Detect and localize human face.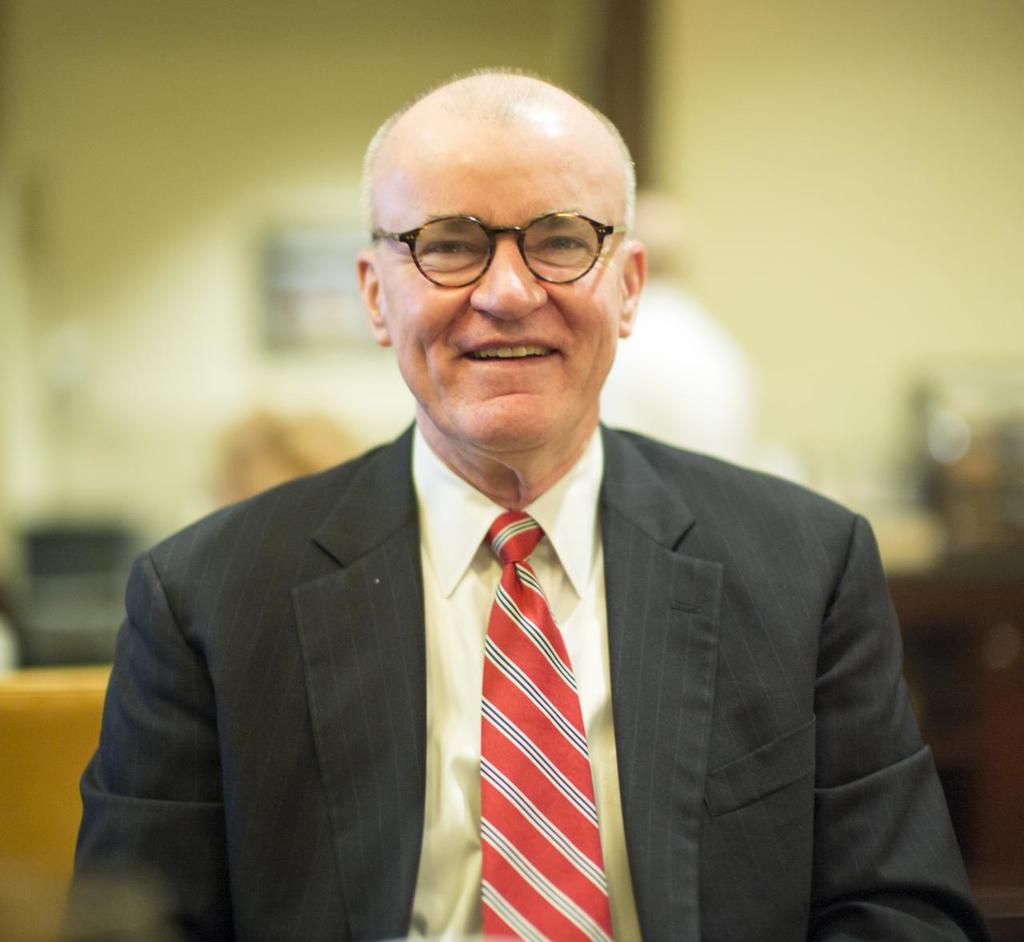
Localized at <box>375,132,626,457</box>.
